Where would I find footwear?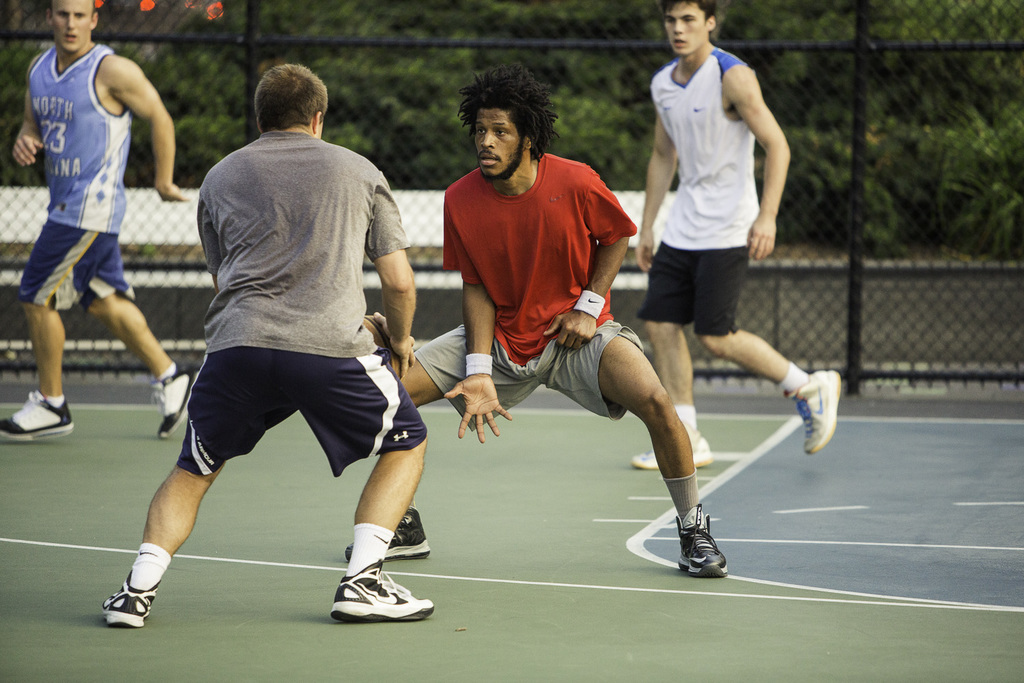
At <box>151,362,199,436</box>.
